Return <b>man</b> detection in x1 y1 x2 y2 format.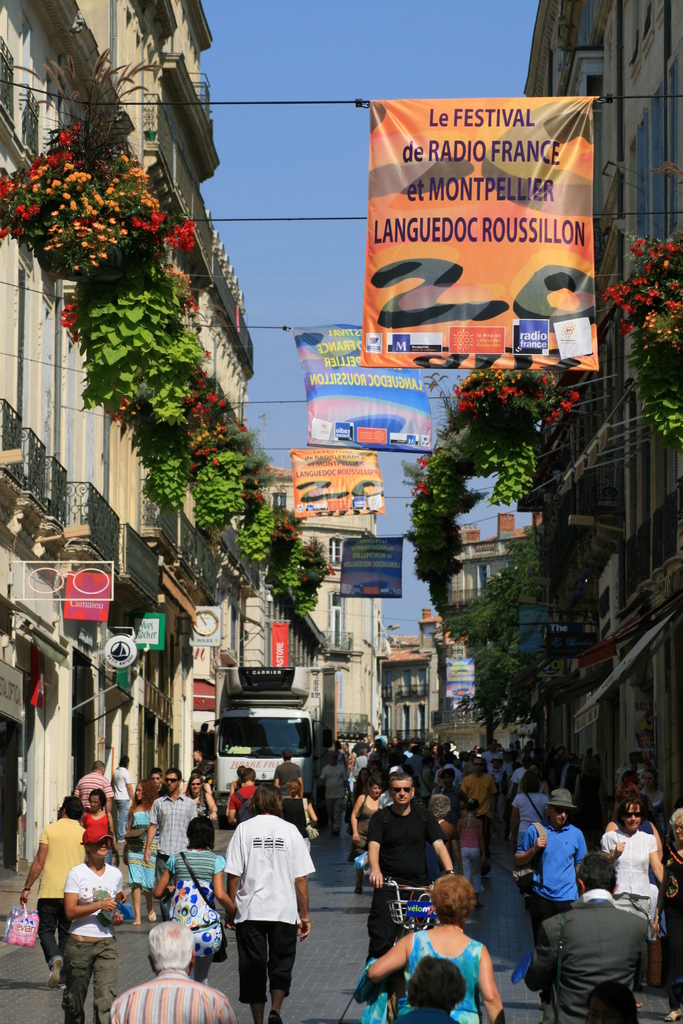
14 797 88 991.
